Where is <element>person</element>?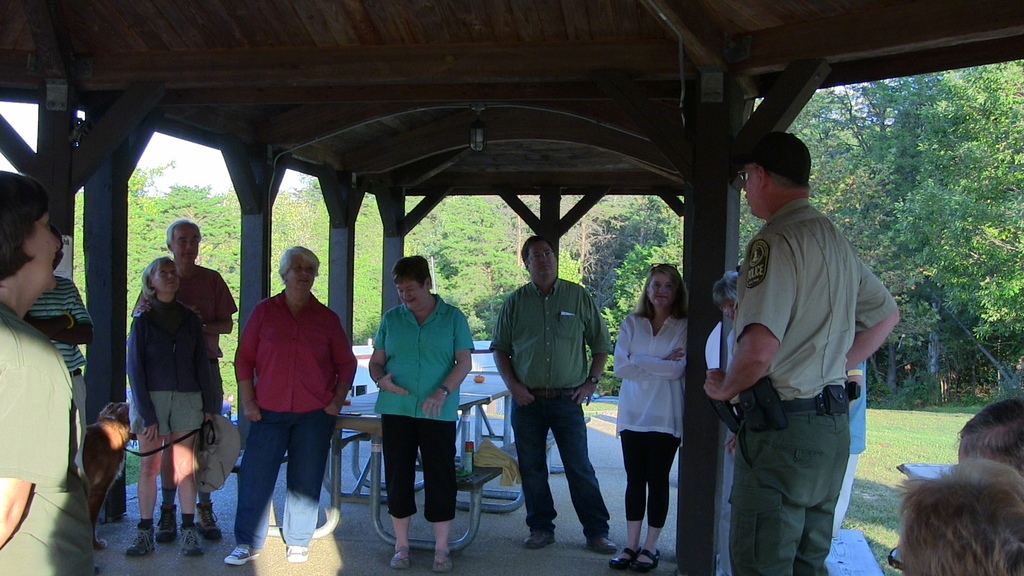
{"left": 837, "top": 360, "right": 866, "bottom": 536}.
